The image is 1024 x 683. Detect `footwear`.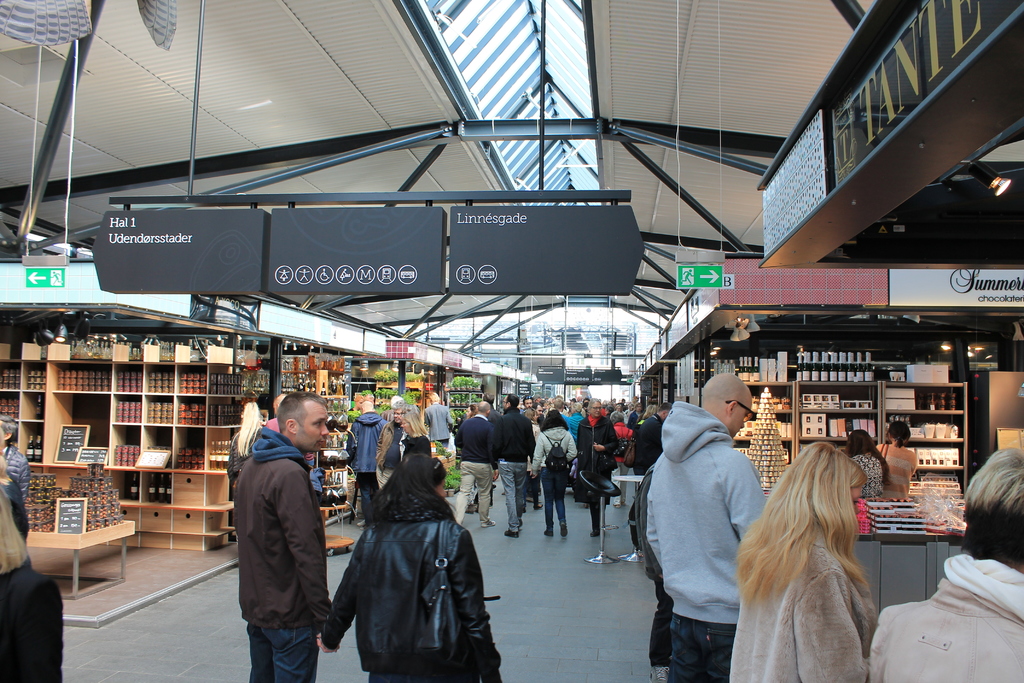
Detection: 465 504 479 516.
